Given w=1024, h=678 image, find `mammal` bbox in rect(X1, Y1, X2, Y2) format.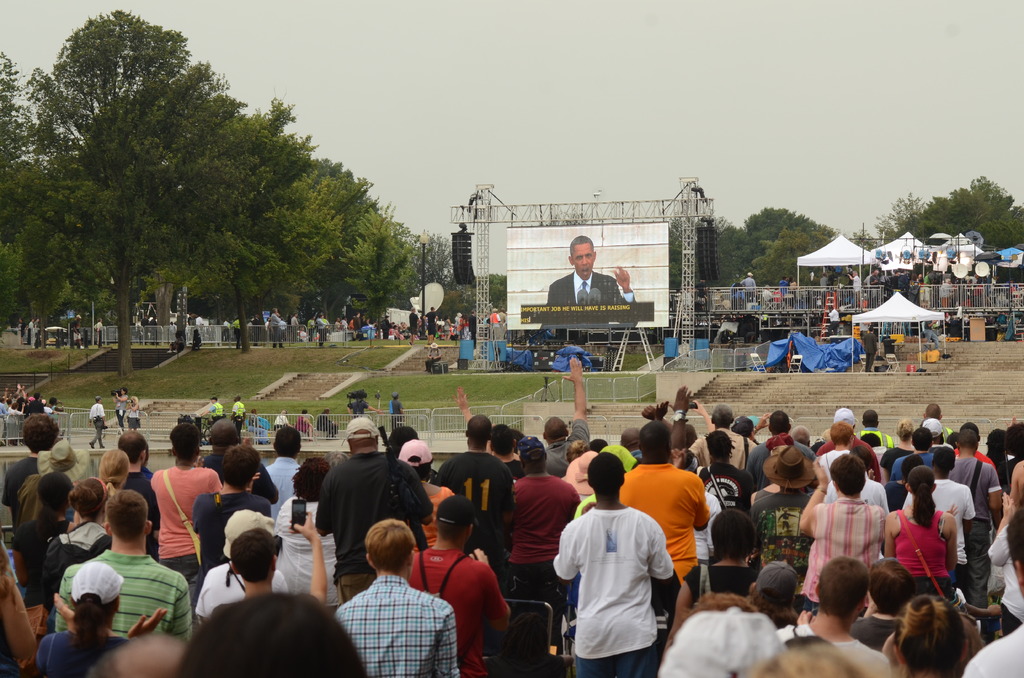
rect(127, 393, 141, 432).
